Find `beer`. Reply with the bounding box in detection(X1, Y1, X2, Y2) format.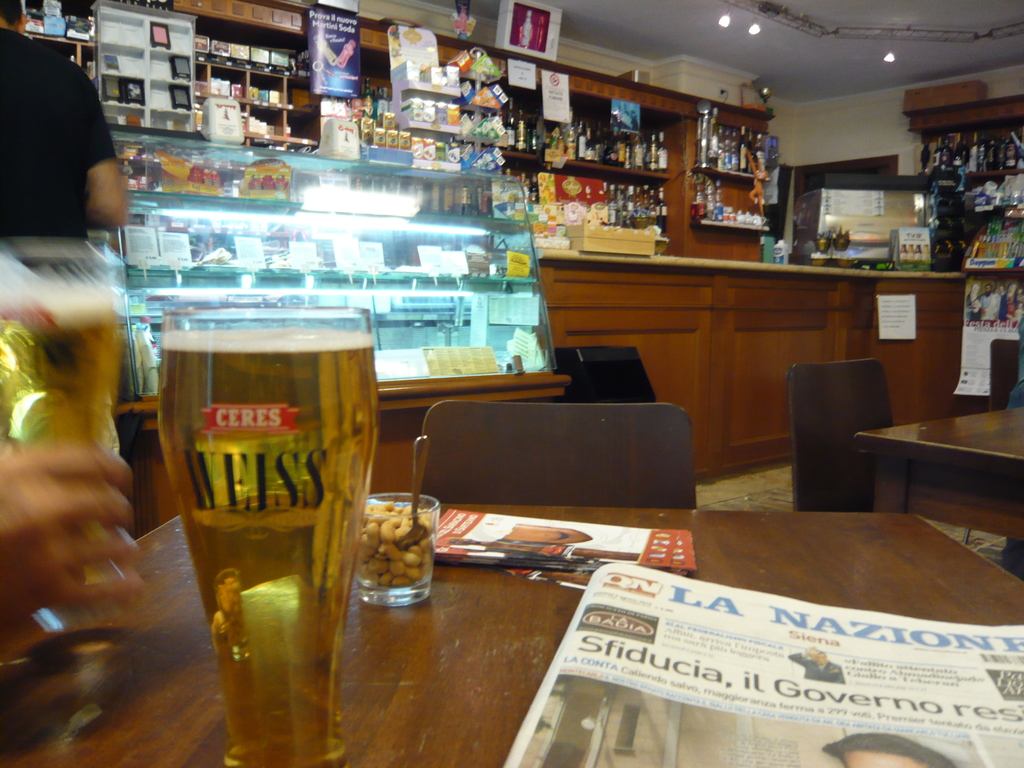
detection(169, 324, 371, 761).
